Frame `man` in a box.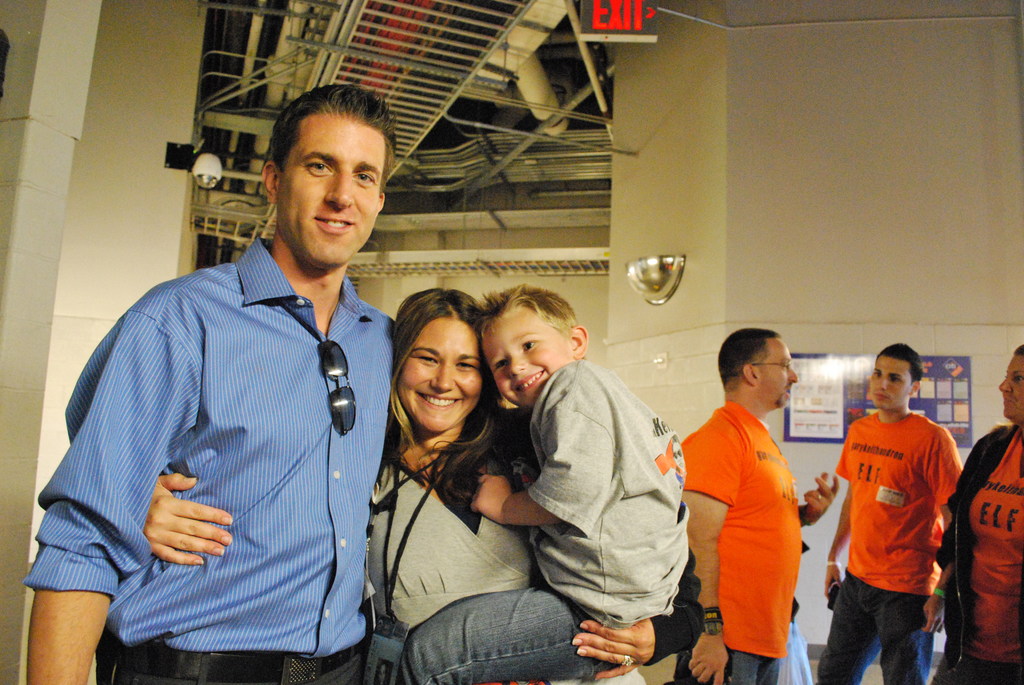
select_region(815, 342, 964, 684).
